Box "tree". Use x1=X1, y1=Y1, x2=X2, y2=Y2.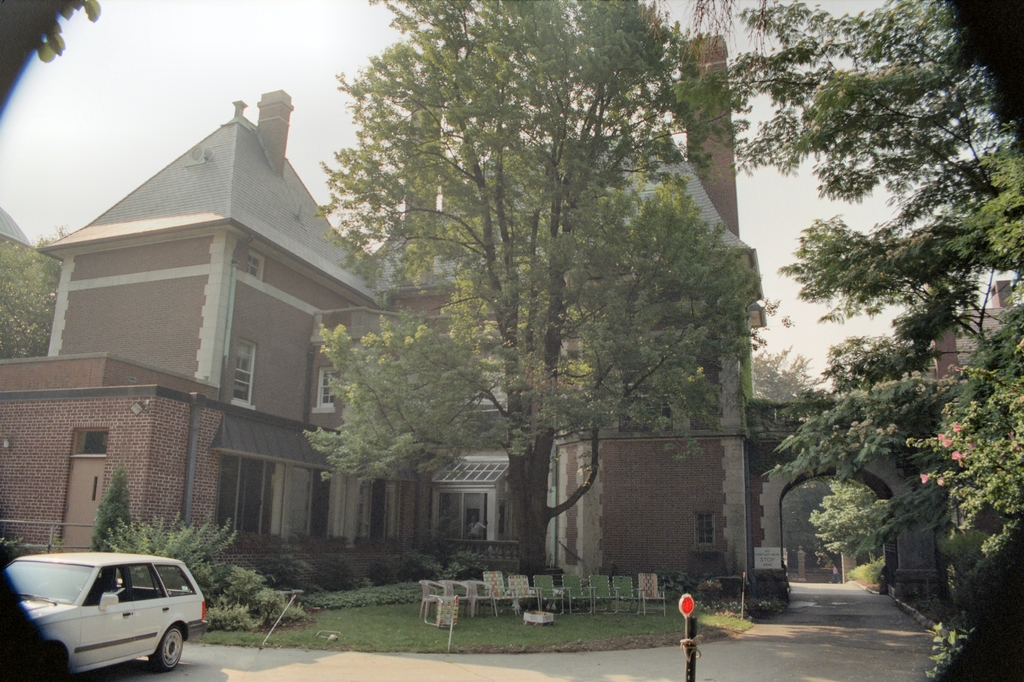
x1=745, y1=294, x2=837, y2=565.
